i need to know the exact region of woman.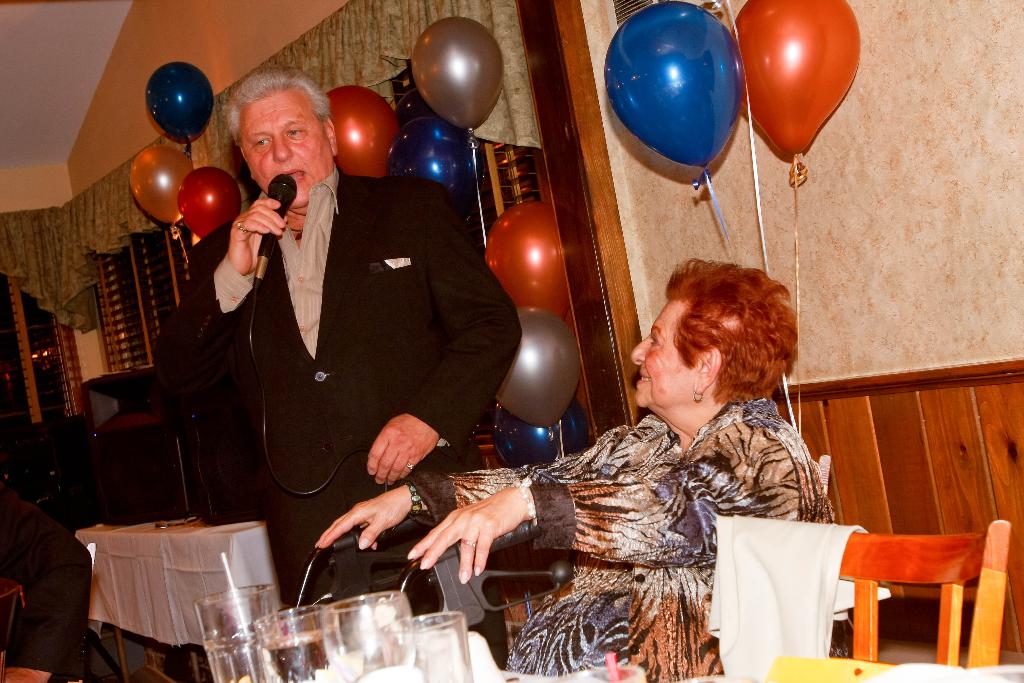
Region: 287 250 840 682.
